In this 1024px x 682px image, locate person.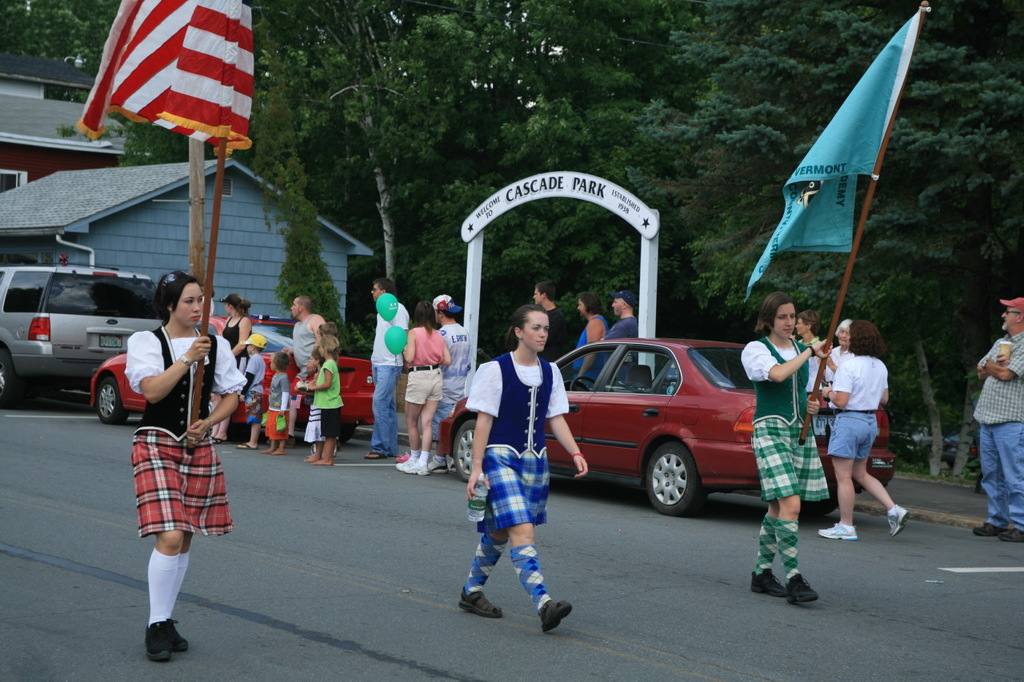
Bounding box: (212,291,254,441).
